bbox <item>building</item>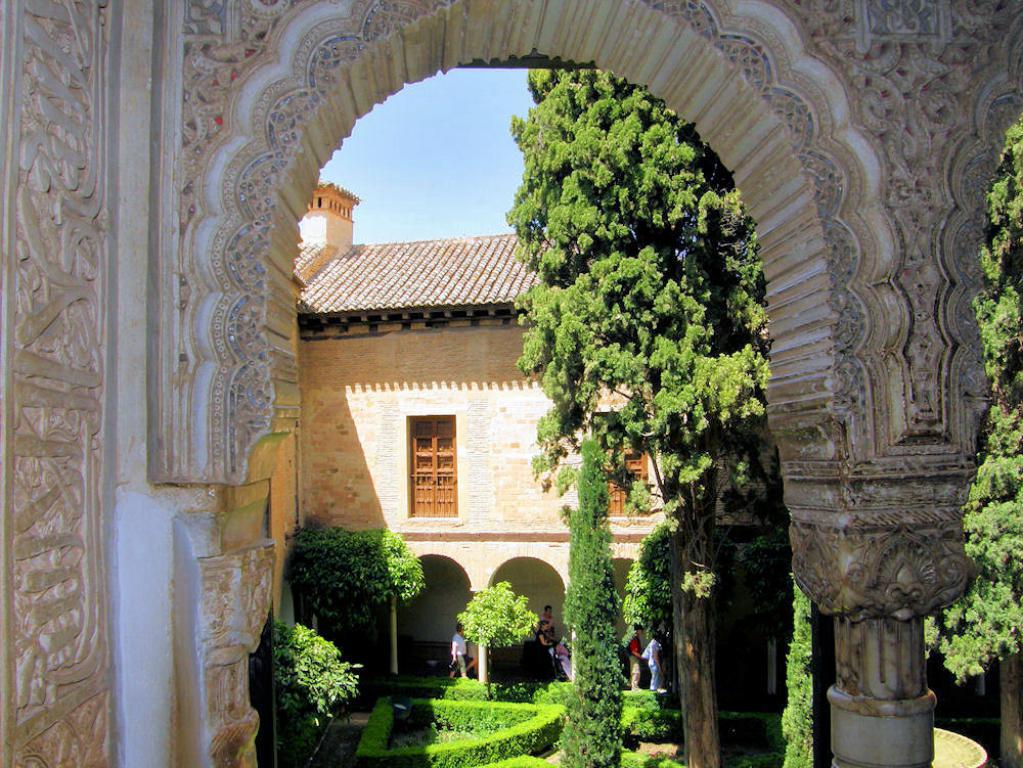
pyautogui.locateOnScreen(290, 179, 782, 684)
